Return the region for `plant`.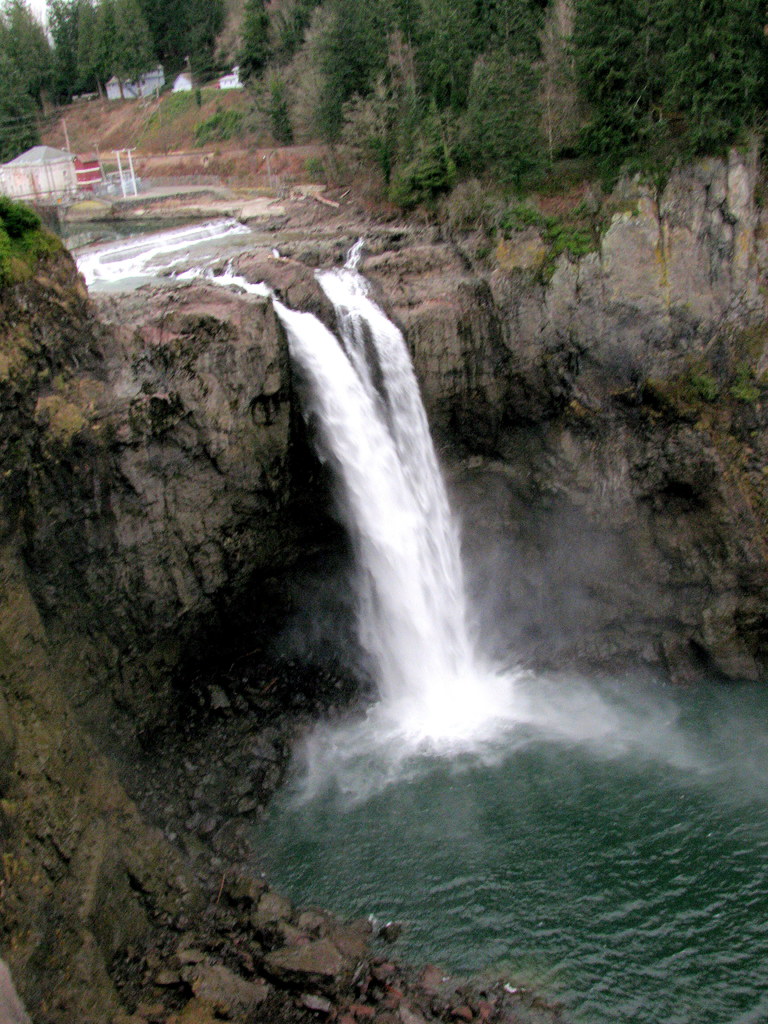
186, 88, 252, 149.
